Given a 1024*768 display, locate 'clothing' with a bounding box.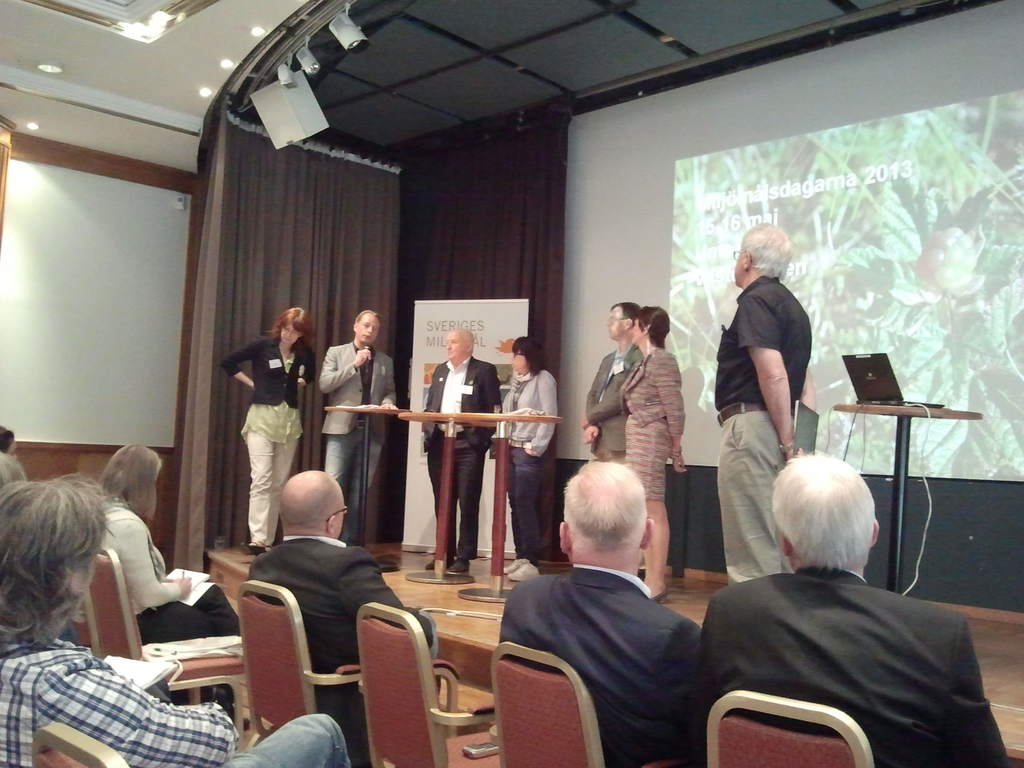
Located: [705, 569, 1013, 767].
